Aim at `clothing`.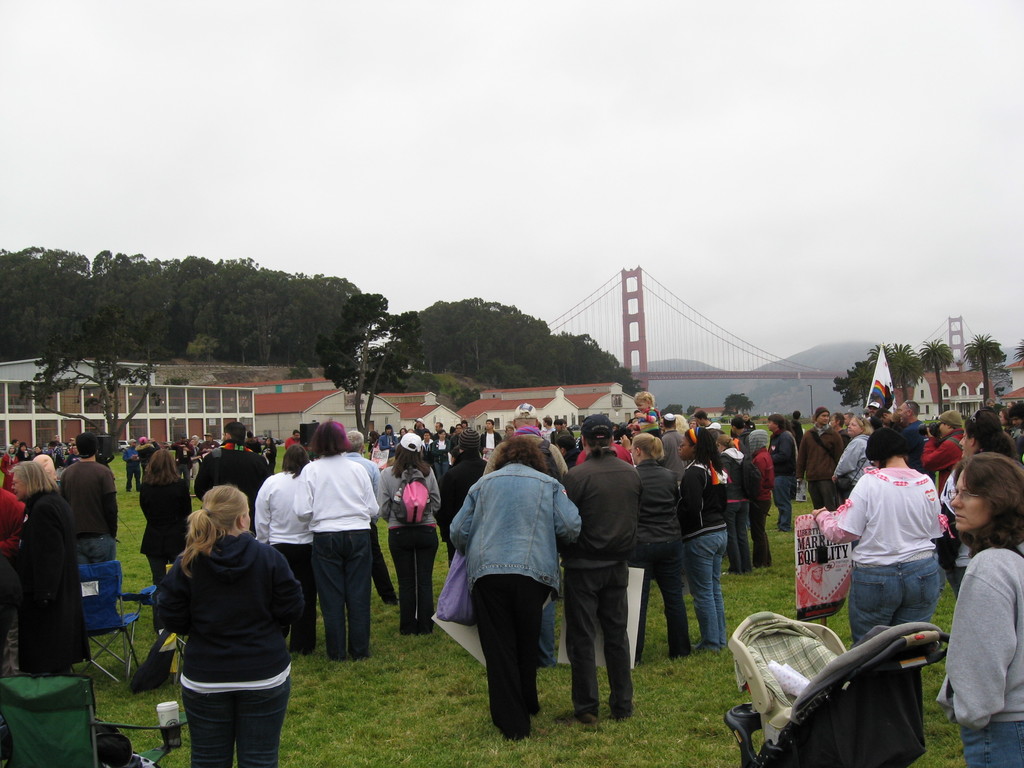
Aimed at <bbox>704, 415, 723, 433</bbox>.
